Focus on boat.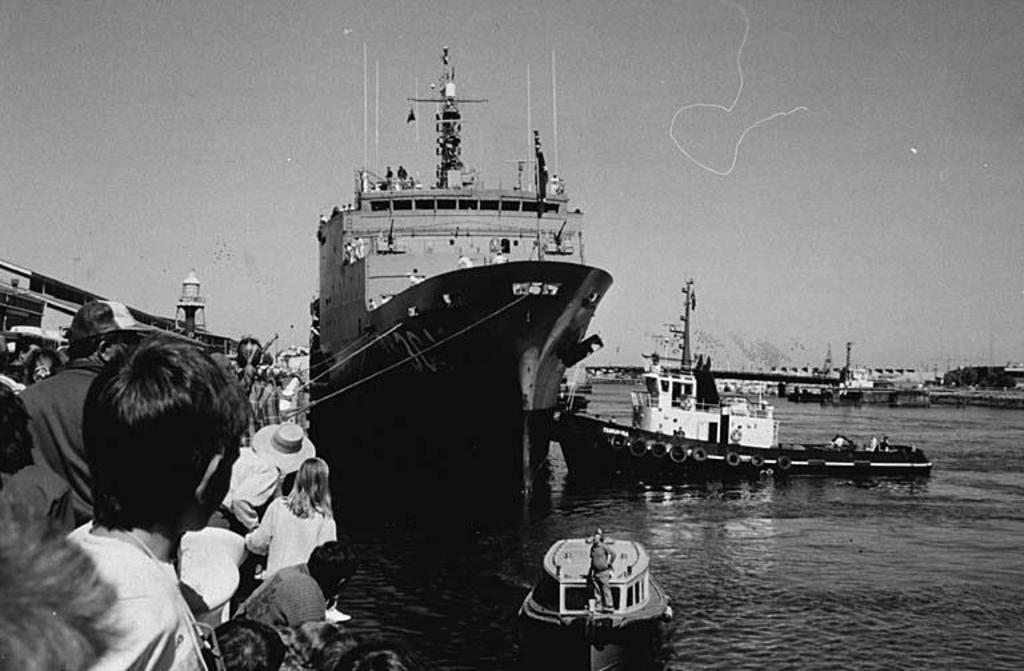
Focused at [819,336,868,404].
